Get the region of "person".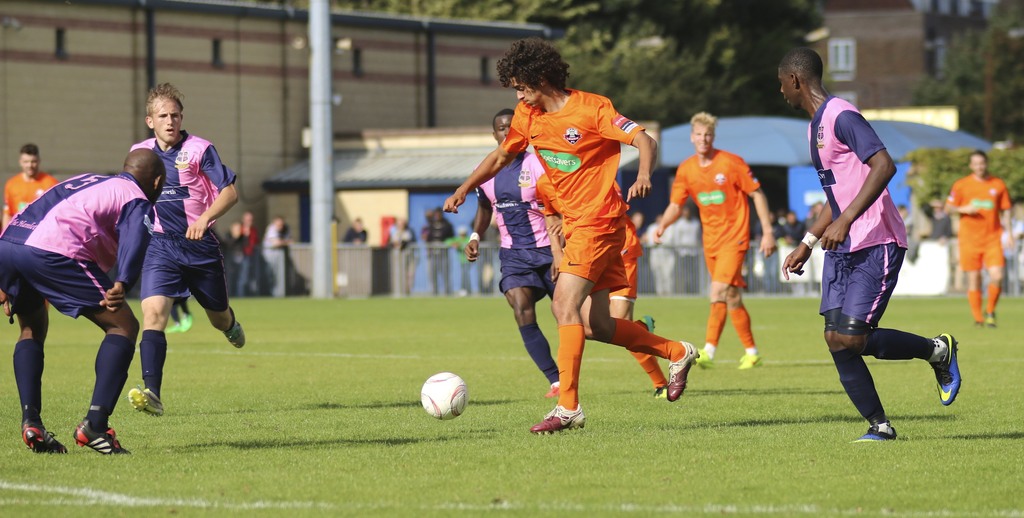
612, 220, 653, 331.
